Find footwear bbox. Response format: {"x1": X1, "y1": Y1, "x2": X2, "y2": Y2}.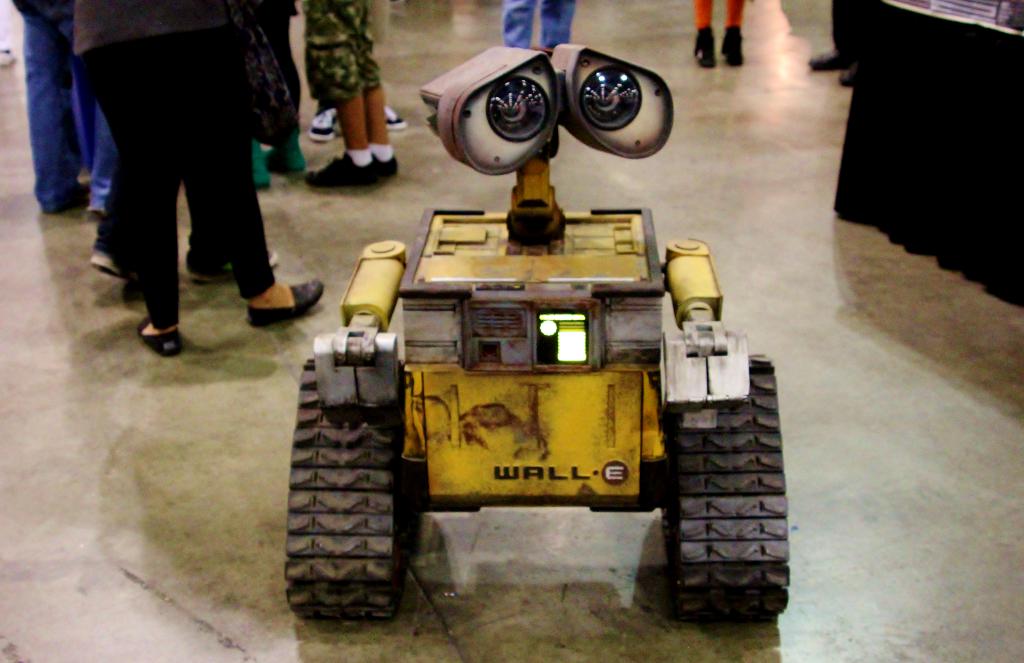
{"x1": 695, "y1": 29, "x2": 717, "y2": 70}.
